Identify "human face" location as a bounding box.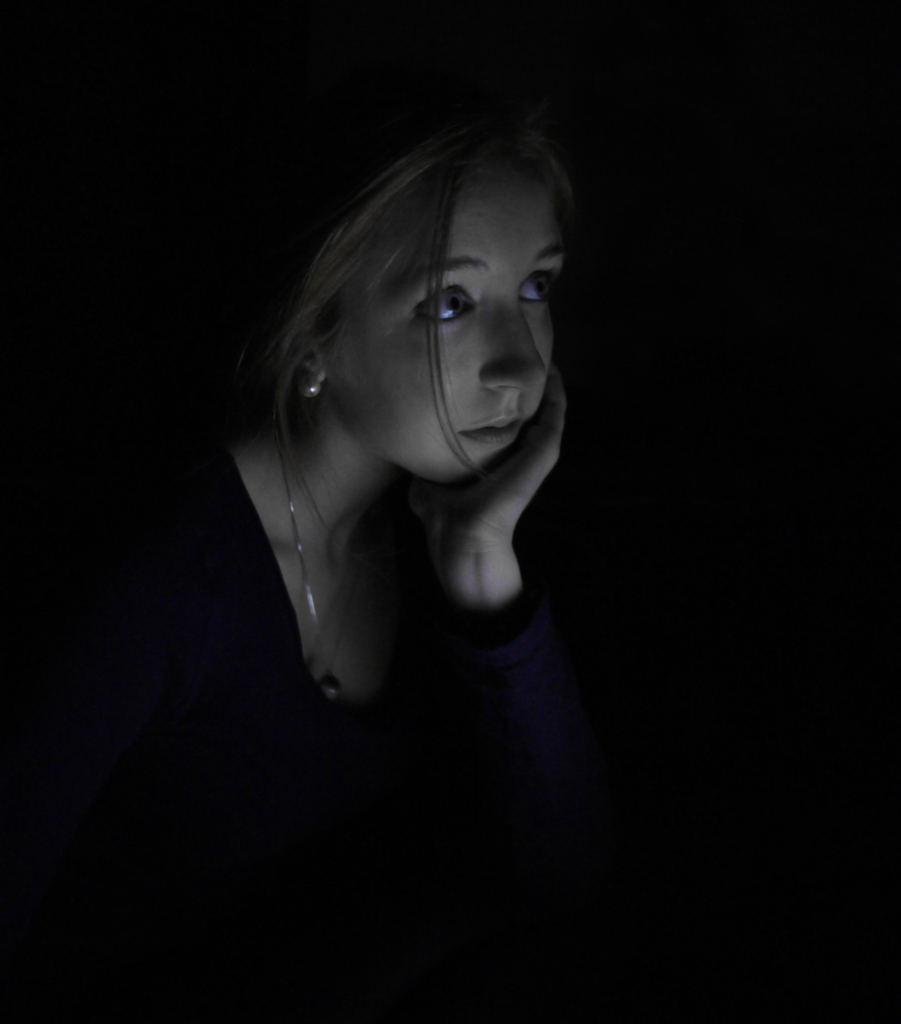
box(323, 173, 554, 477).
